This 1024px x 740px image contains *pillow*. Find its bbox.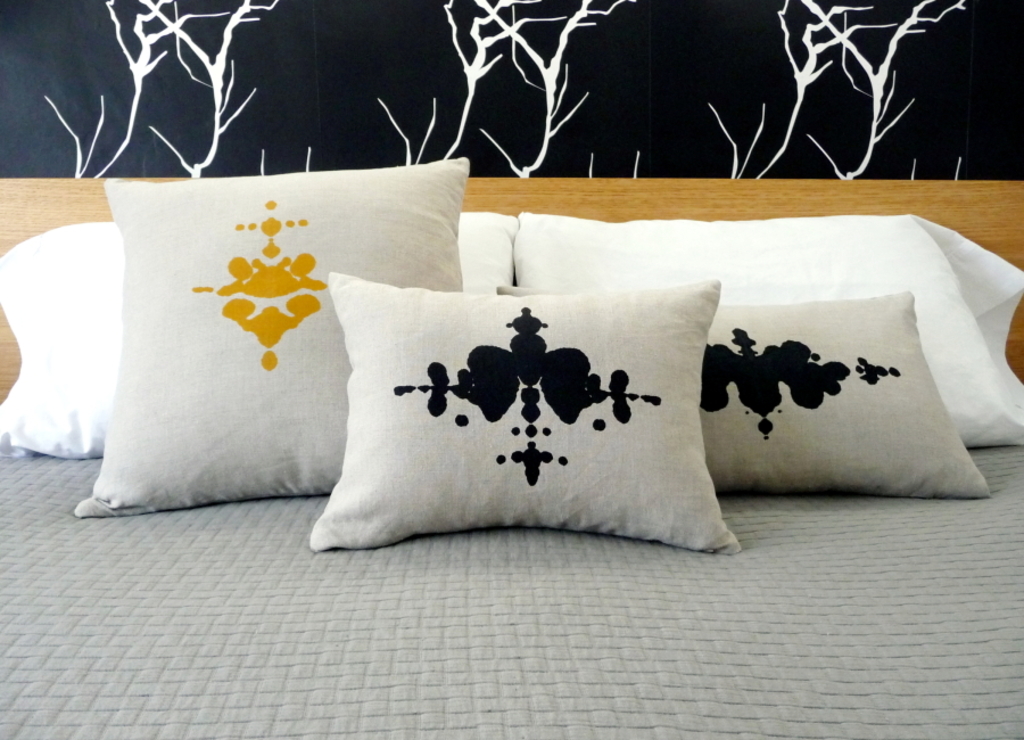
Rect(1, 215, 518, 464).
